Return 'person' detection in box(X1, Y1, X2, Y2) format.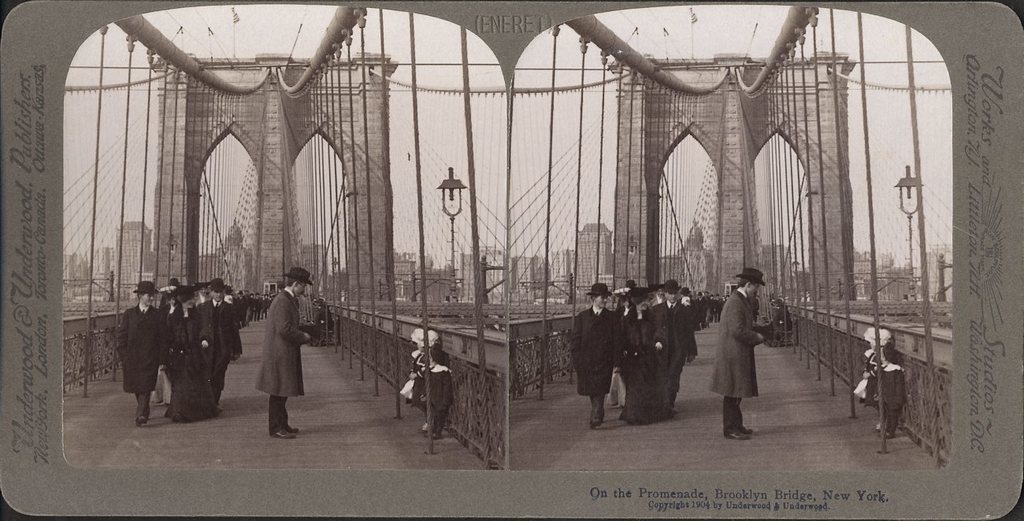
box(426, 342, 459, 441).
